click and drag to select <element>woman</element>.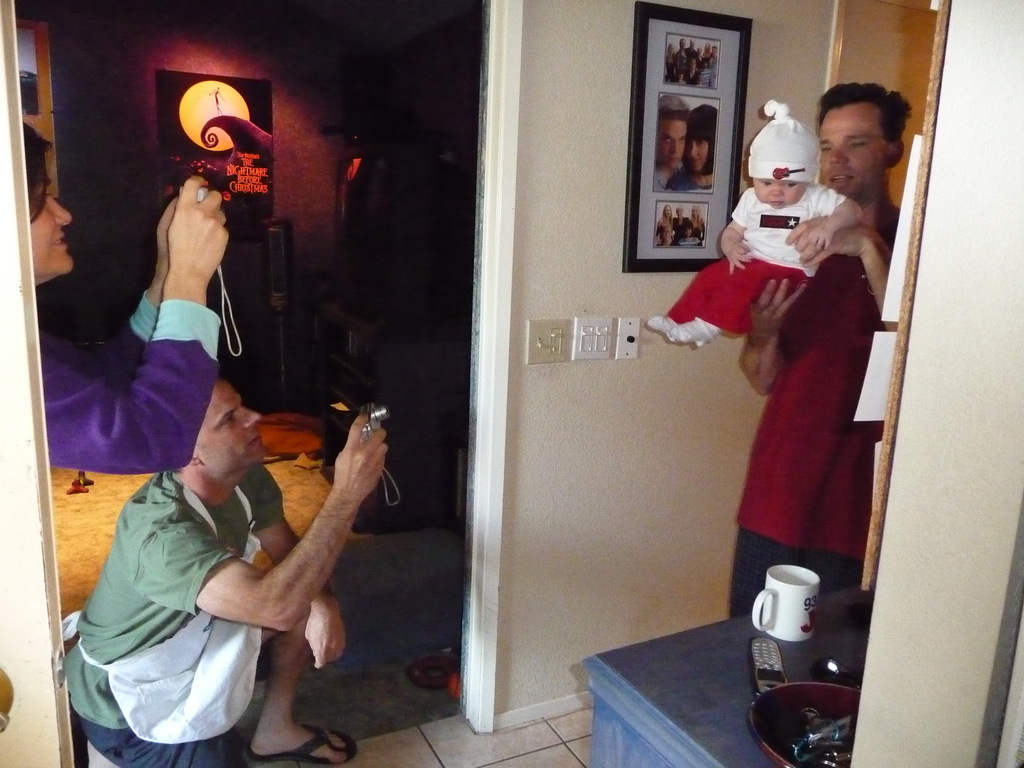
Selection: <region>24, 122, 231, 475</region>.
